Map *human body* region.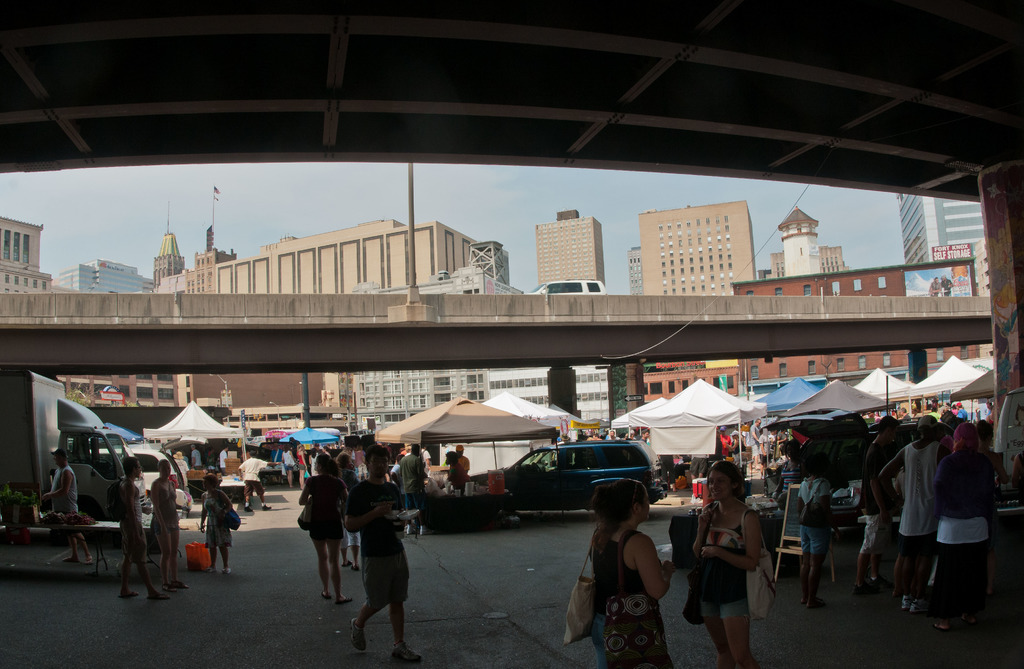
Mapped to l=149, t=453, r=187, b=599.
